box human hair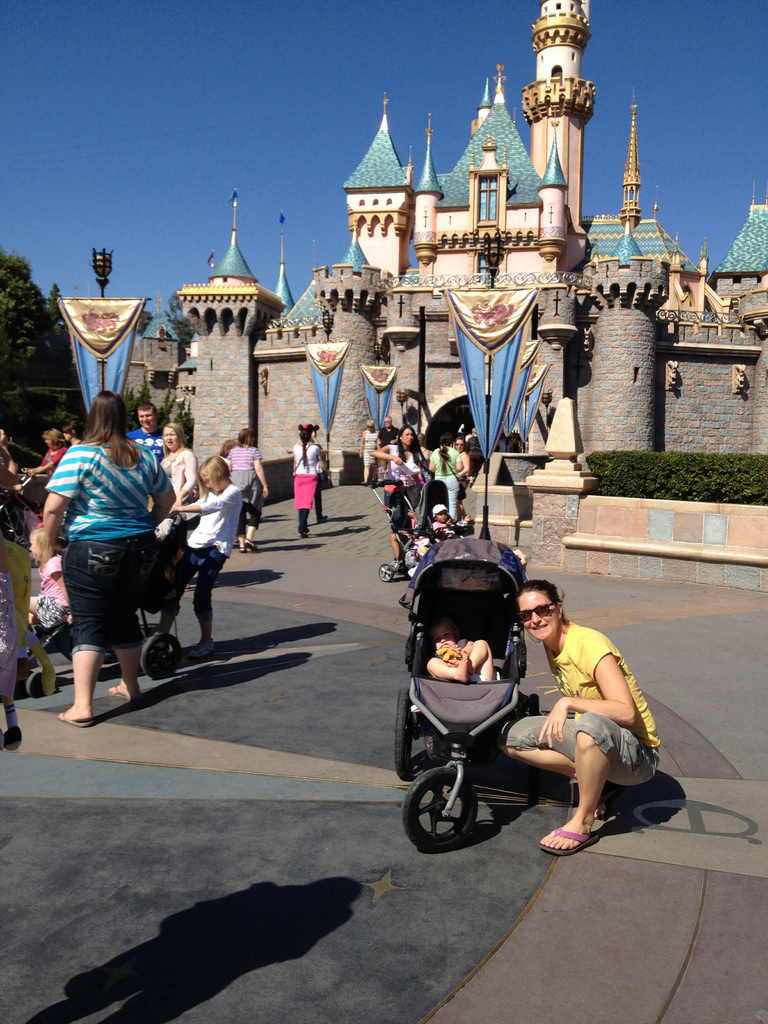
[33, 526, 59, 568]
